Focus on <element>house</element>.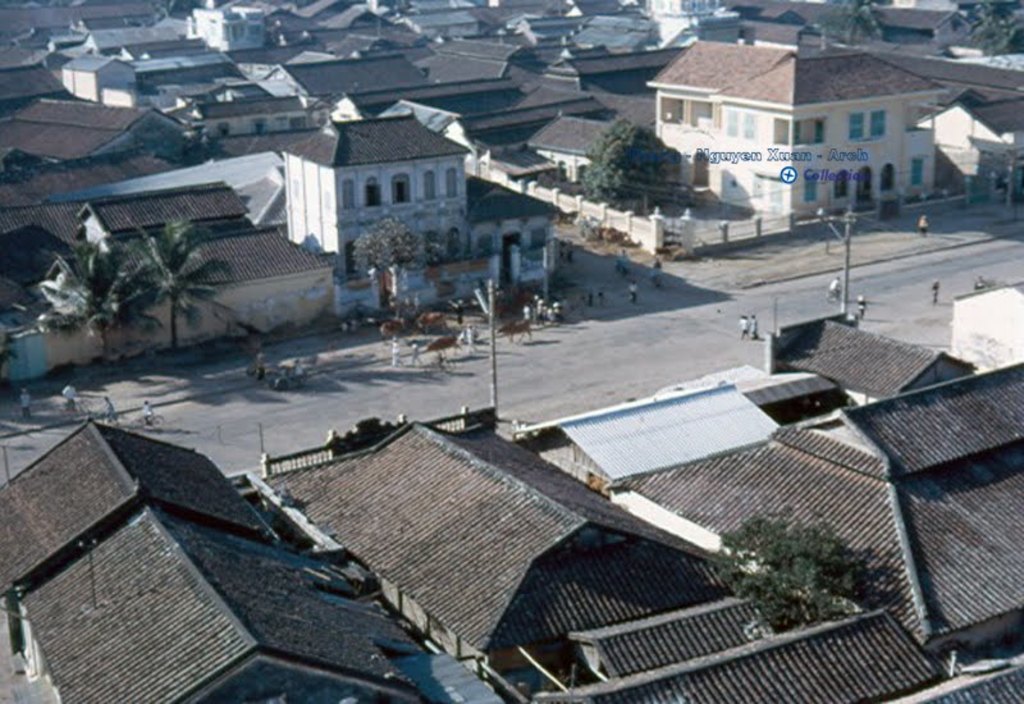
Focused at 51, 55, 136, 99.
